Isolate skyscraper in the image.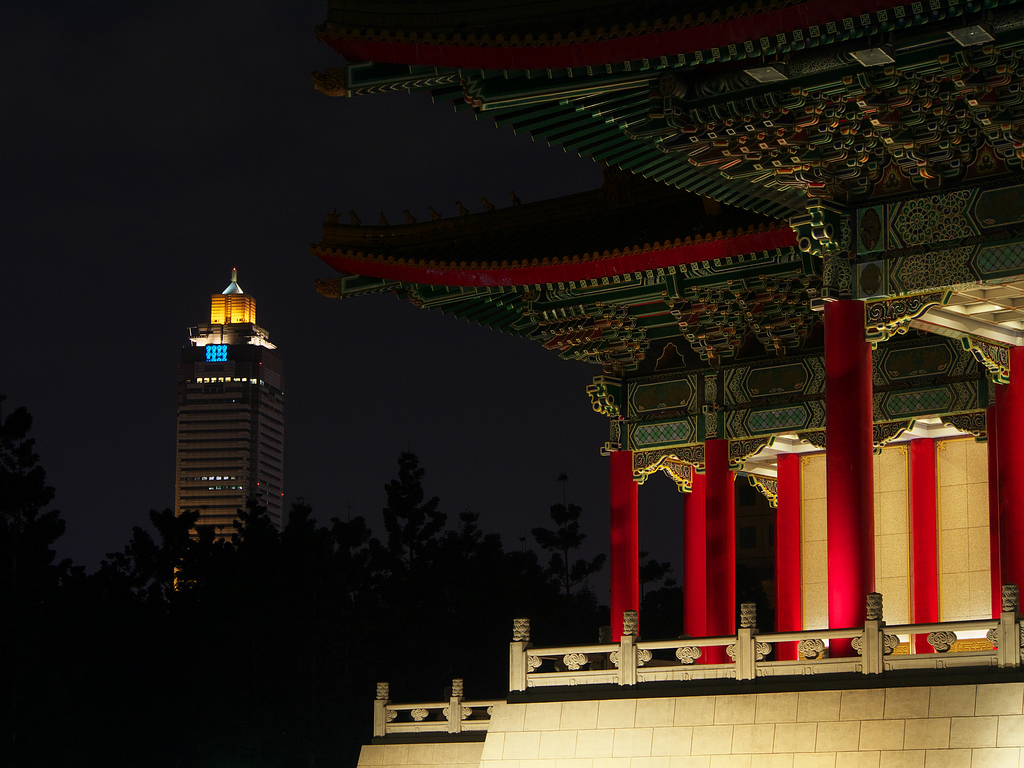
Isolated region: rect(148, 276, 293, 557).
